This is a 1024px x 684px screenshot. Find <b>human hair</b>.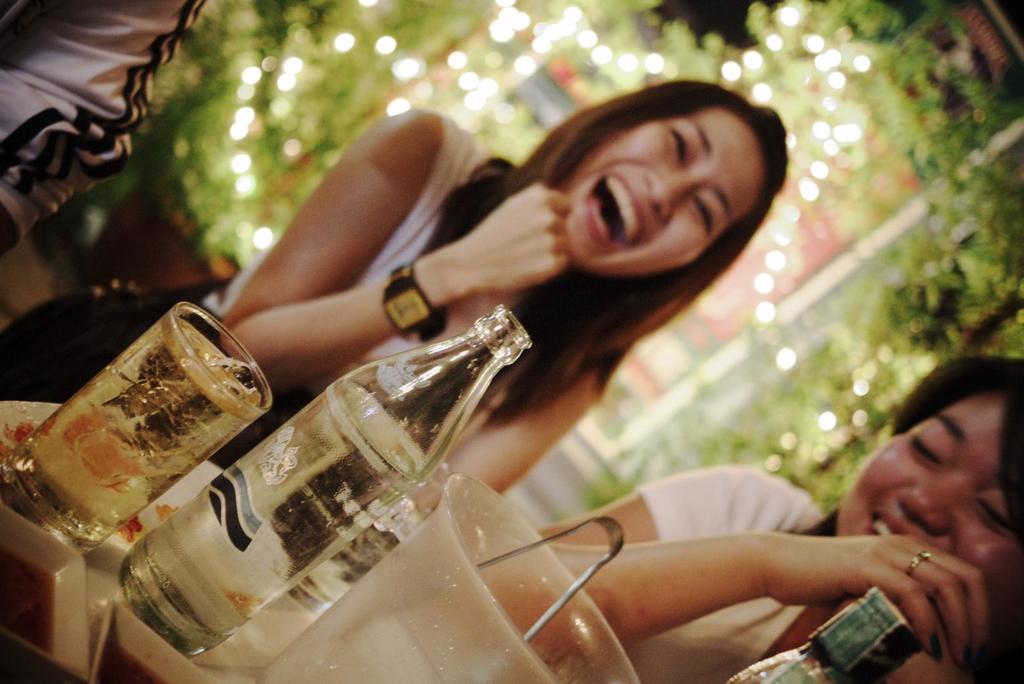
Bounding box: select_region(778, 357, 1023, 545).
